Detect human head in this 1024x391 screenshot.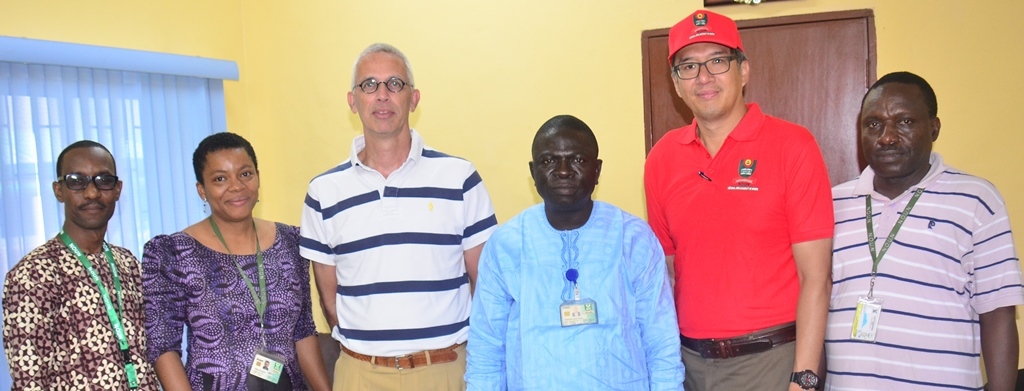
Detection: [345,41,422,138].
